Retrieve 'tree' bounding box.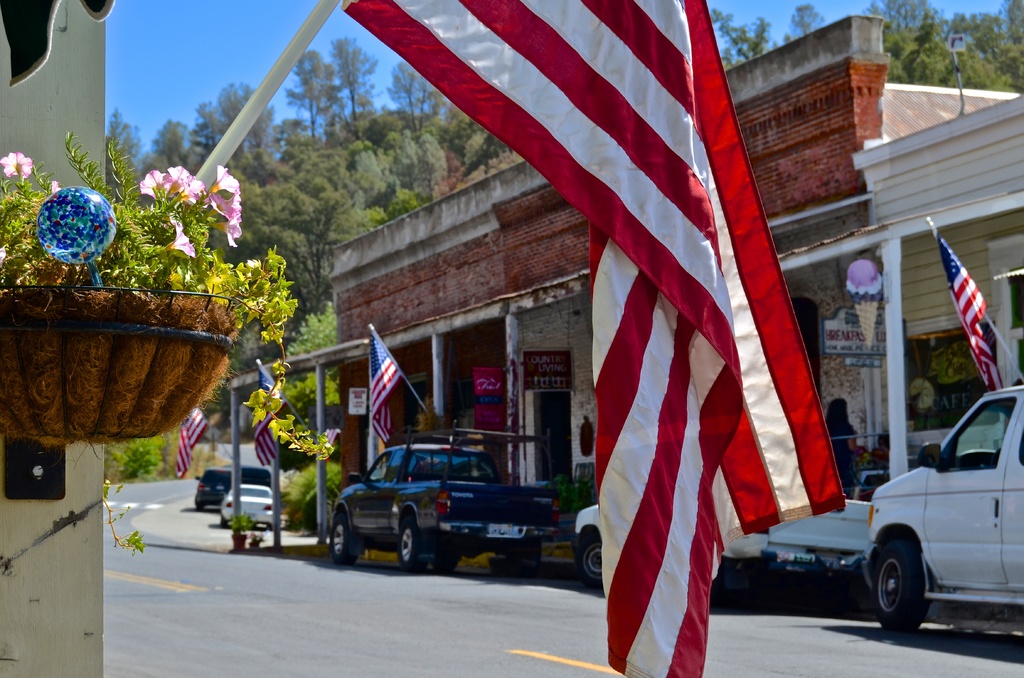
Bounding box: [left=890, top=0, right=1023, bottom=97].
